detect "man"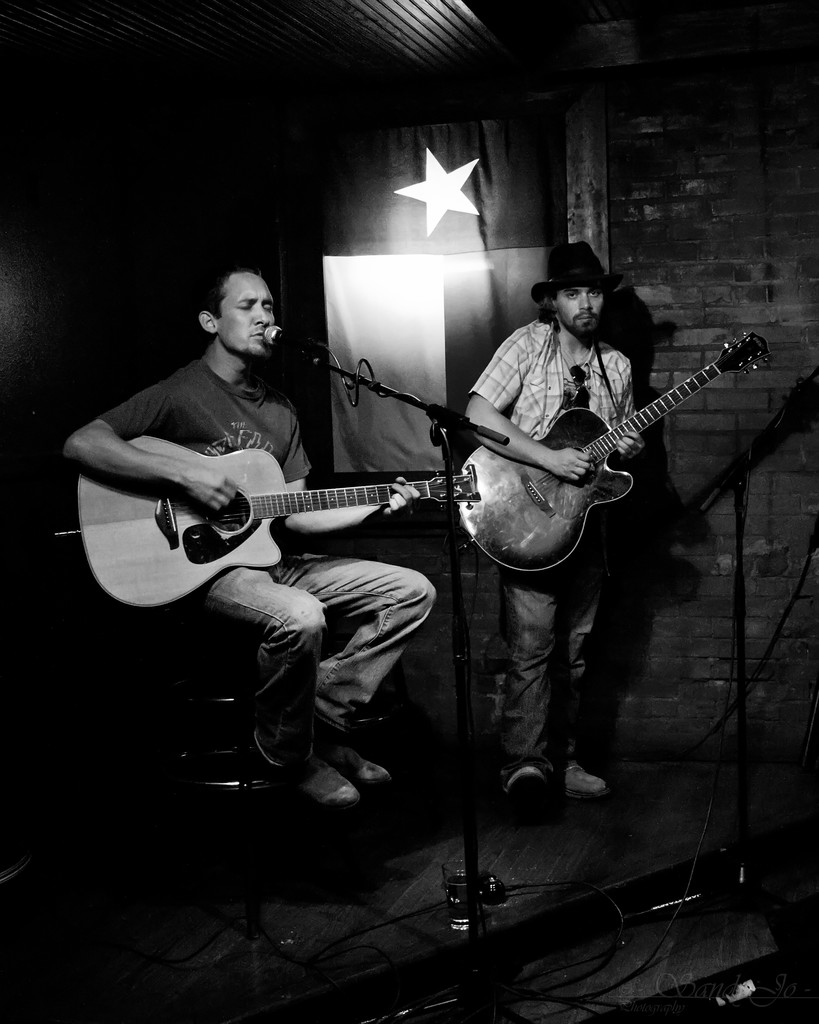
(x1=451, y1=232, x2=651, y2=798)
